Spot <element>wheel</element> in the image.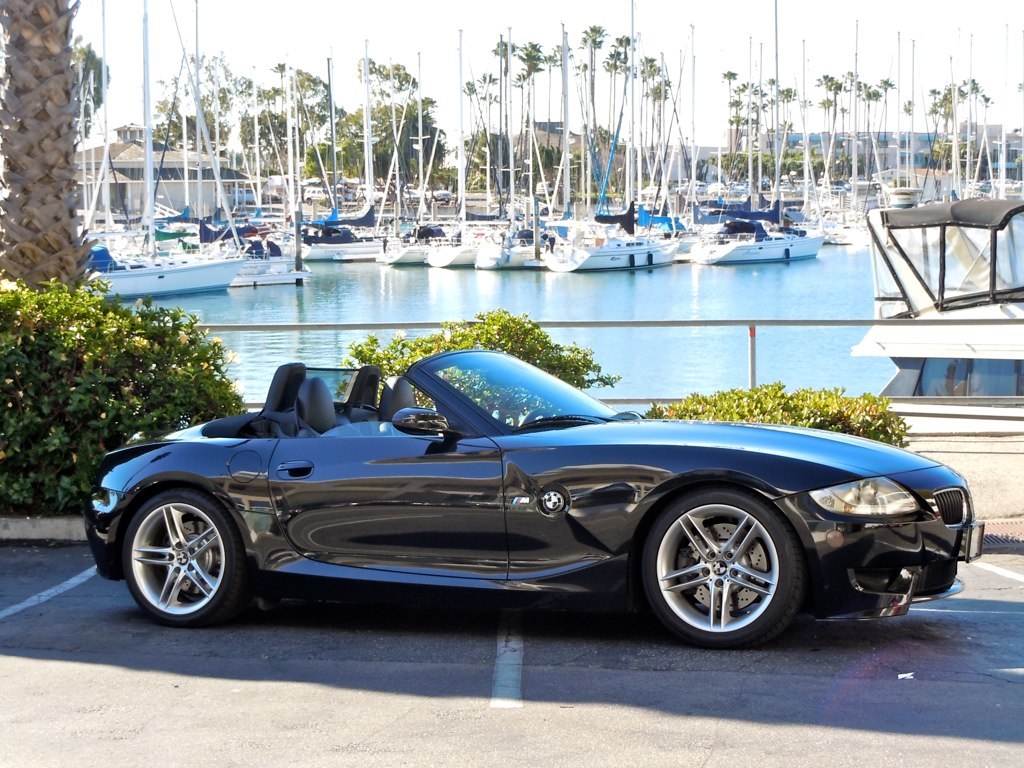
<element>wheel</element> found at detection(121, 485, 248, 626).
